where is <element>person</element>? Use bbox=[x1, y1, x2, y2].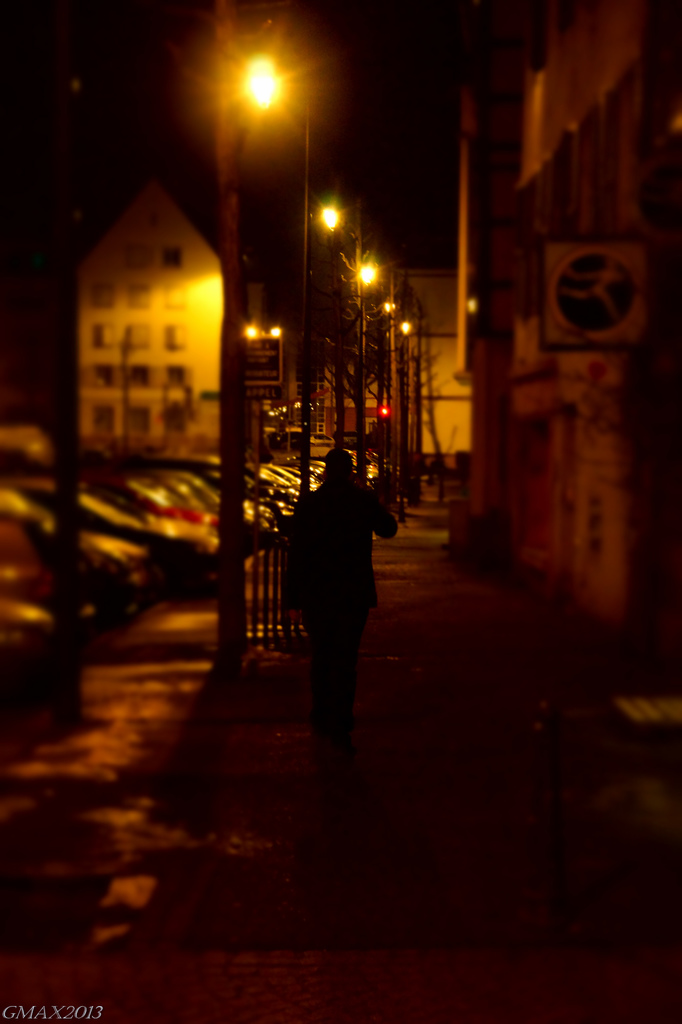
bbox=[290, 449, 391, 685].
